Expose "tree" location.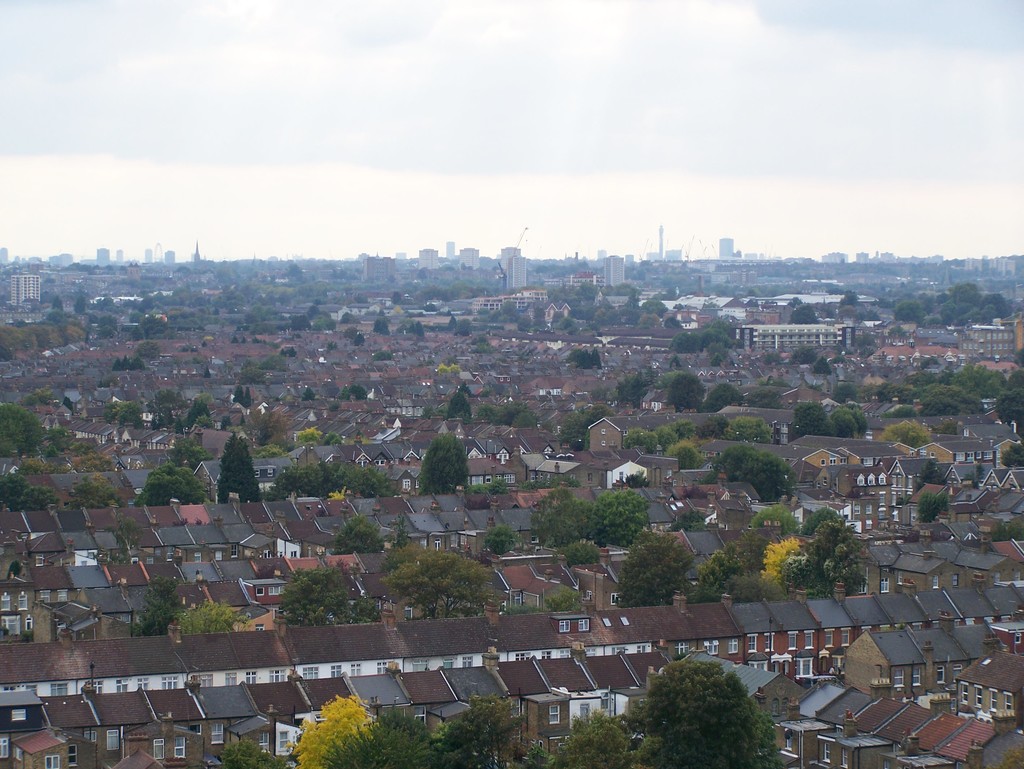
Exposed at Rect(135, 465, 207, 506).
